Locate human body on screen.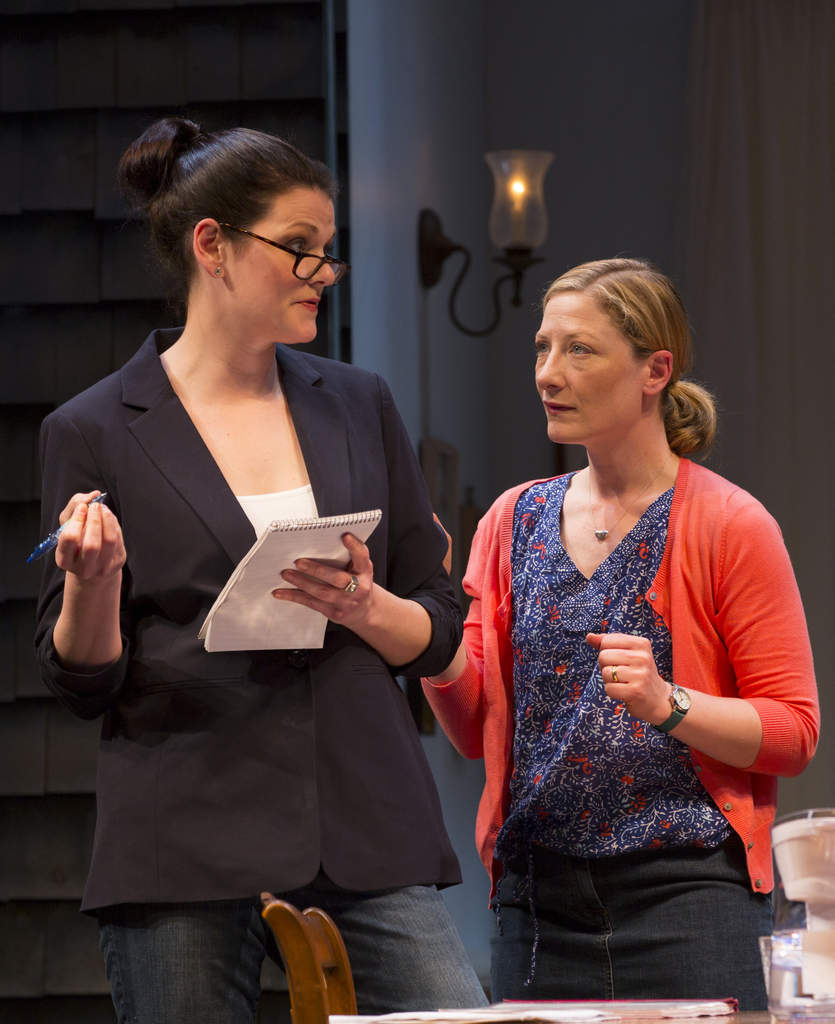
On screen at box(419, 195, 776, 1015).
